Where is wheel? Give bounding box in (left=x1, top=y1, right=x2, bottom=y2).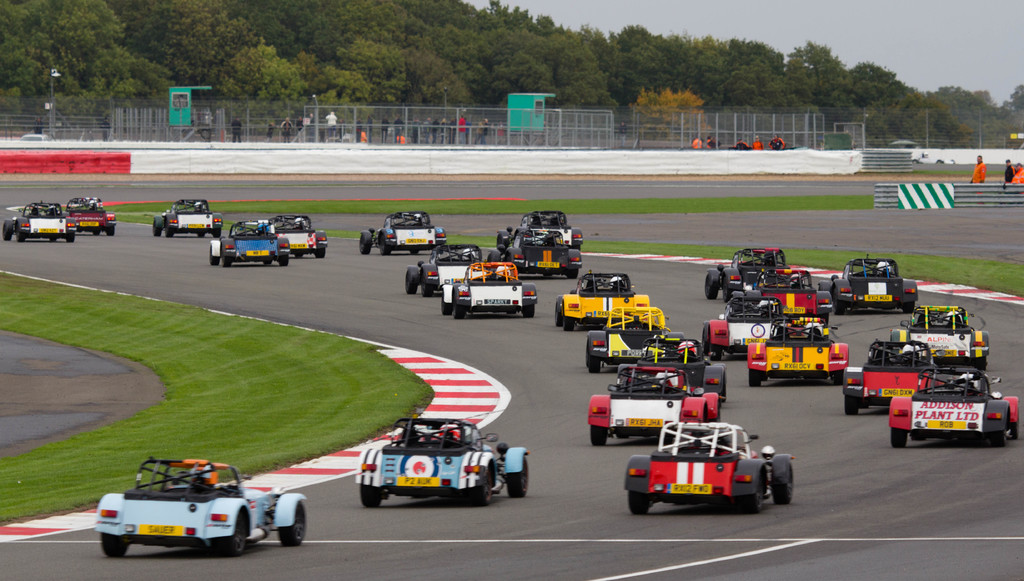
(left=588, top=426, right=607, bottom=447).
